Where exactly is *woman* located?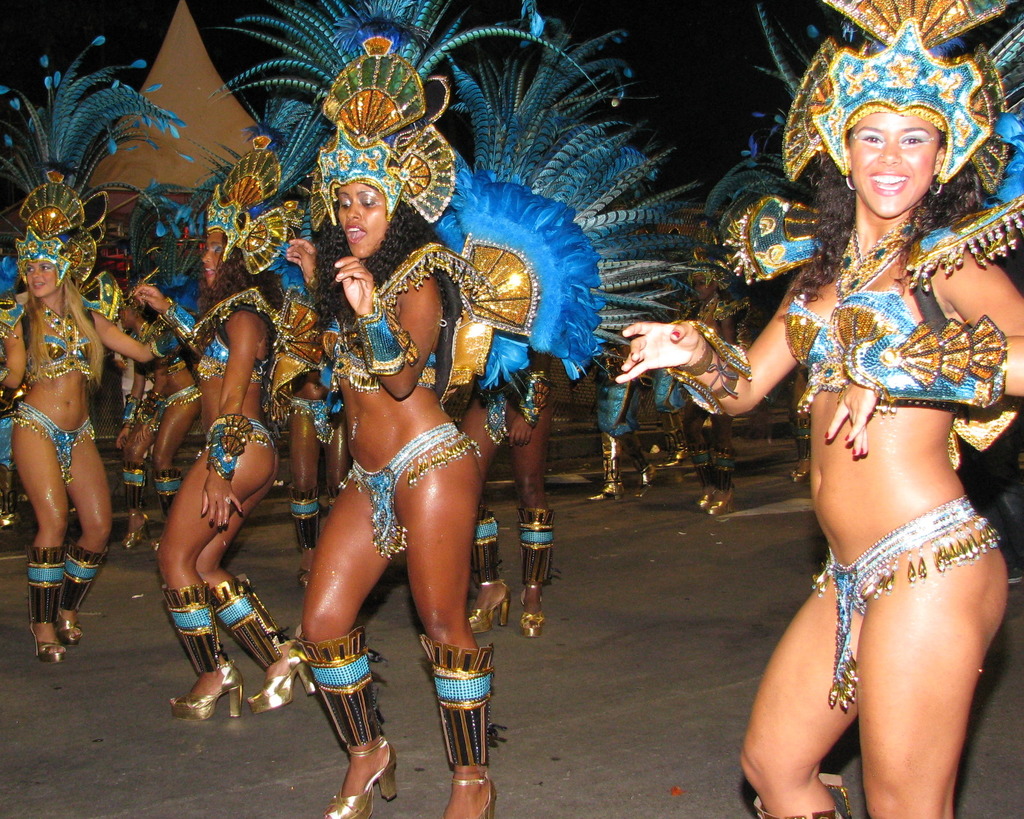
Its bounding box is [132,79,321,722].
